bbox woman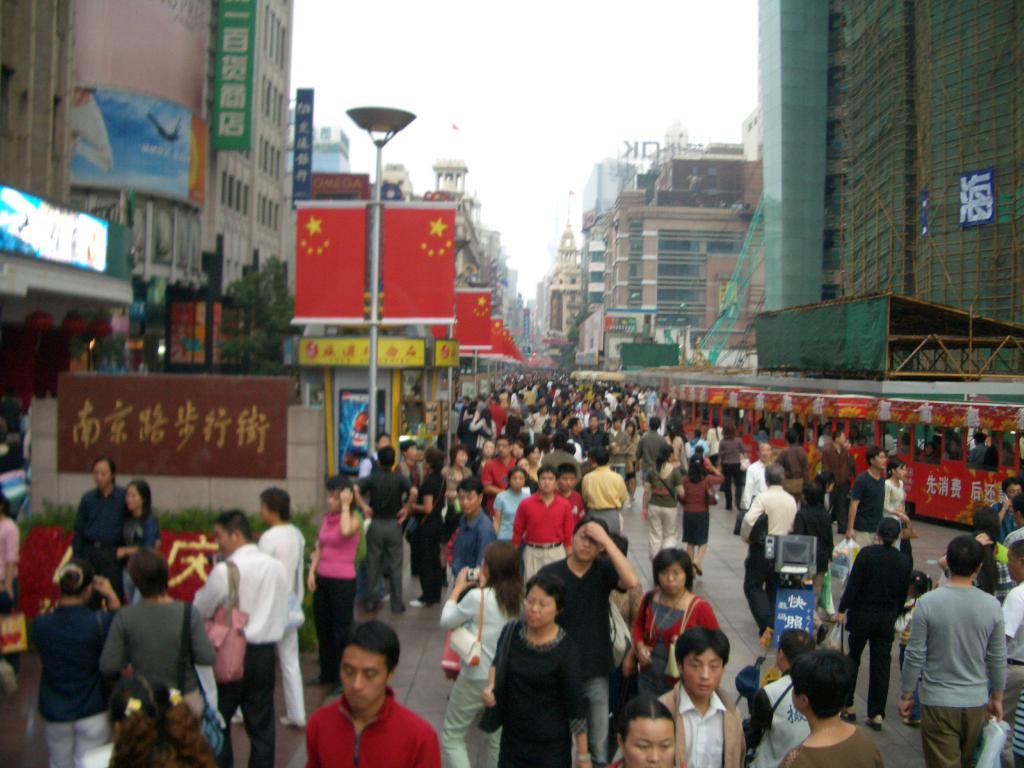
pyautogui.locateOnScreen(879, 455, 915, 537)
